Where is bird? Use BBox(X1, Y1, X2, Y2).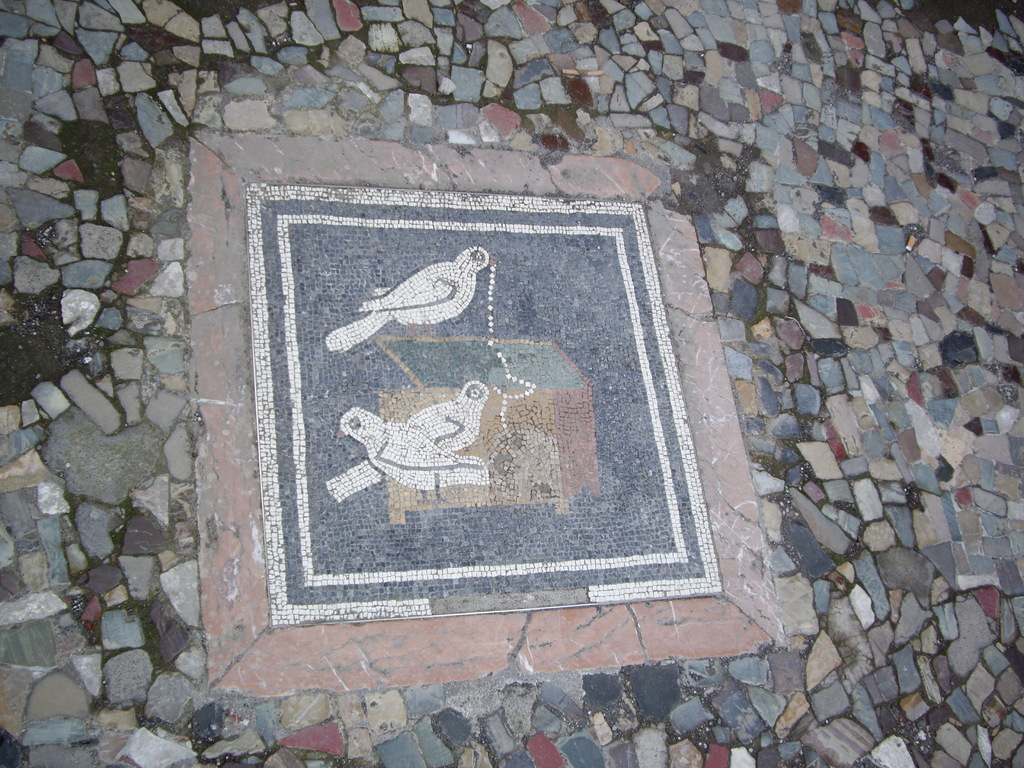
BBox(334, 404, 490, 484).
